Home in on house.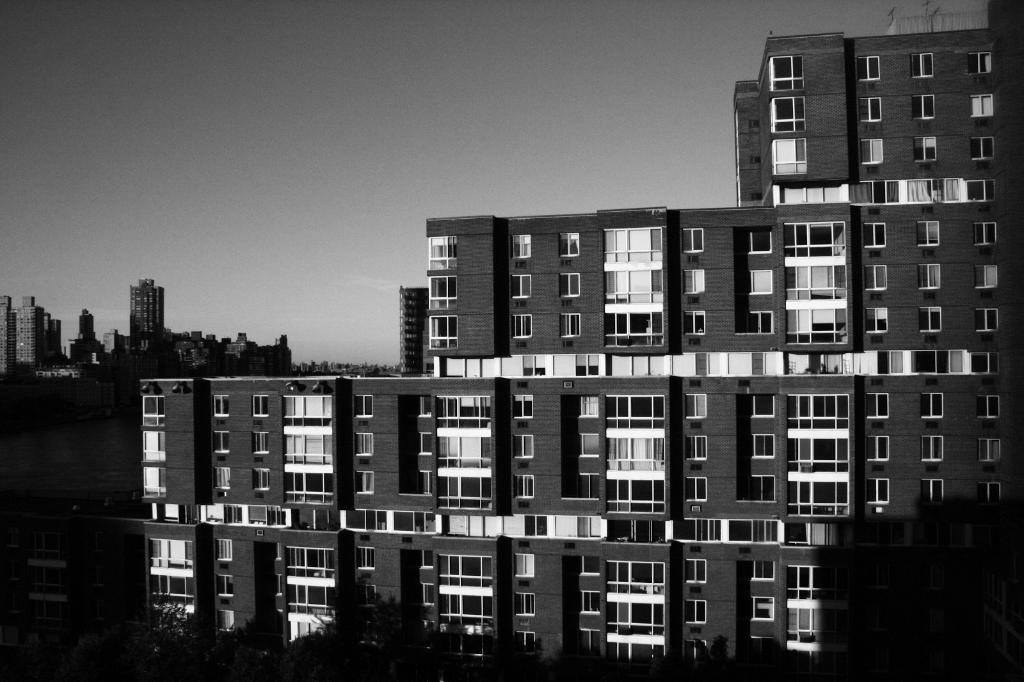
Homed in at bbox(110, 375, 355, 661).
